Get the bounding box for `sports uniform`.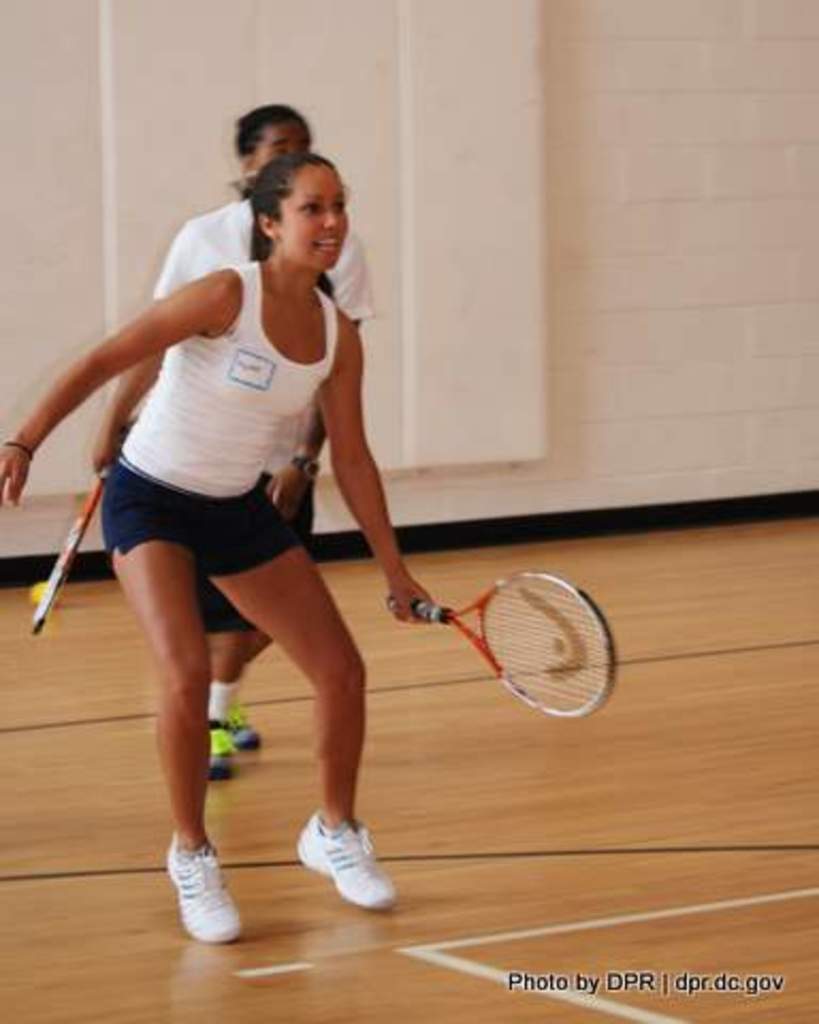
137/196/371/623.
